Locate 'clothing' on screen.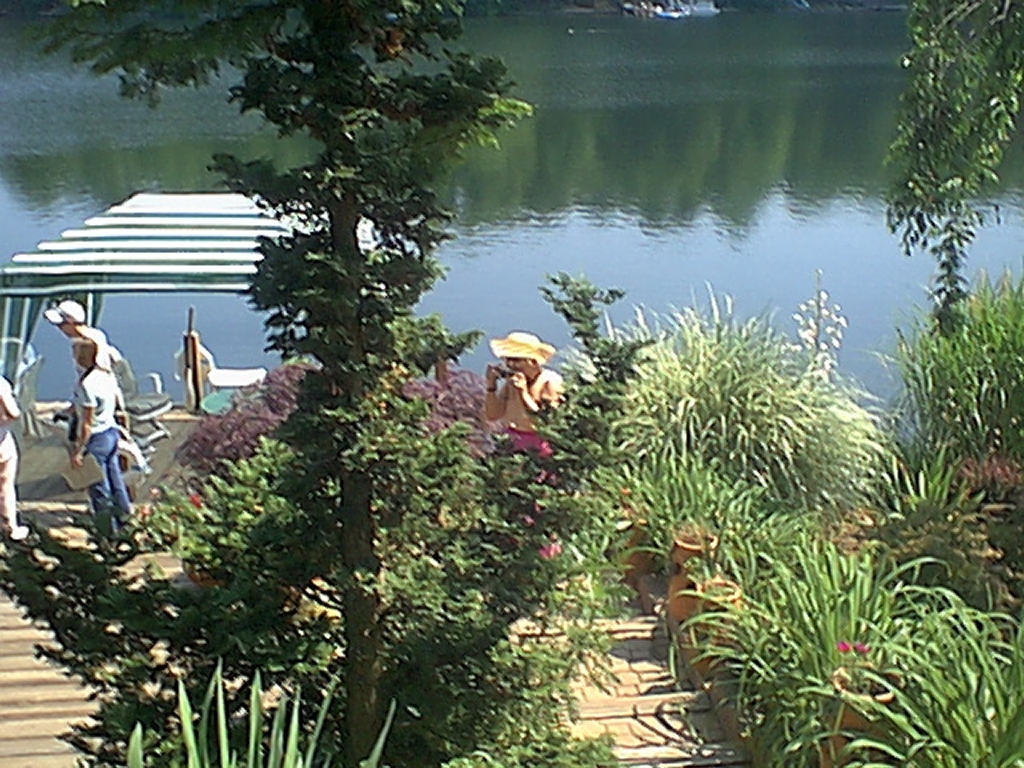
On screen at bbox=[0, 386, 27, 552].
